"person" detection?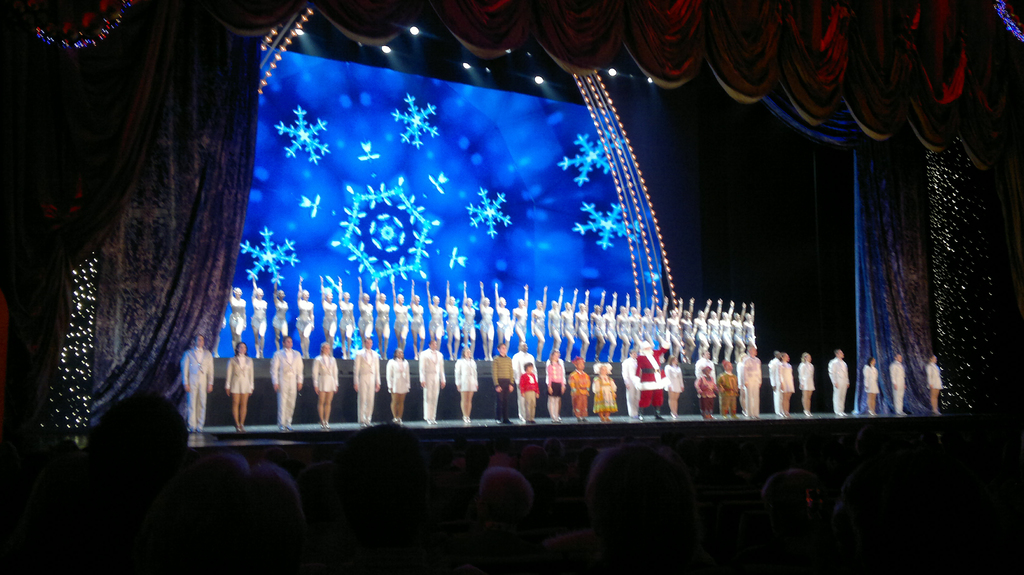
BBox(417, 340, 447, 422)
